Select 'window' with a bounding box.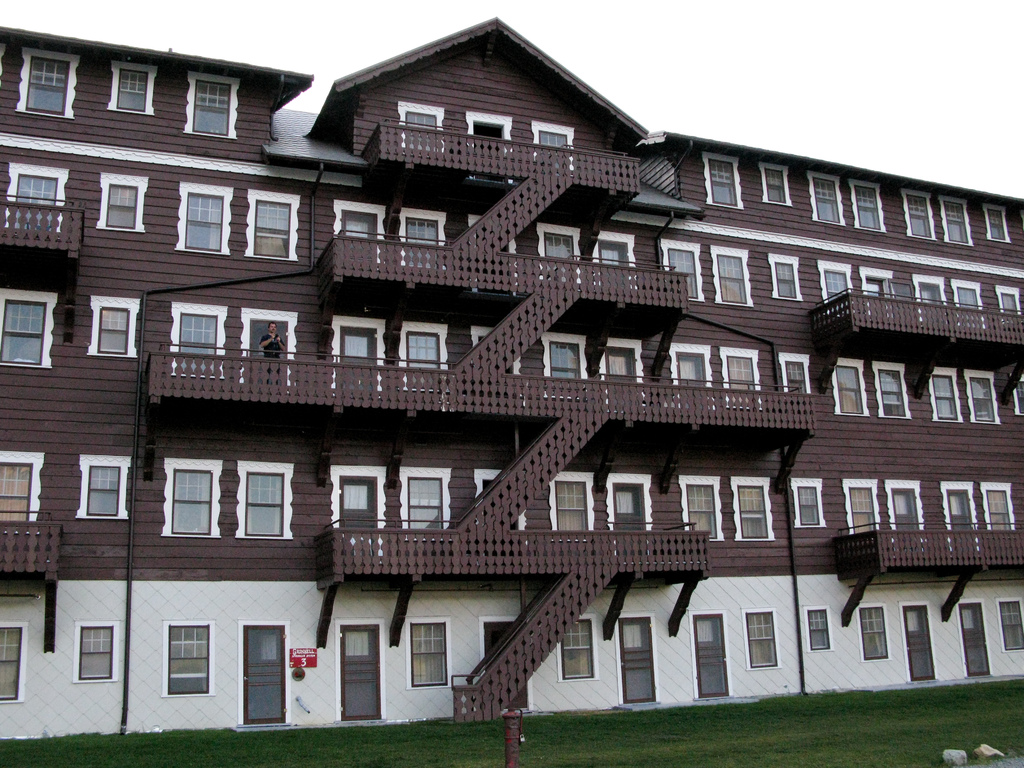
x1=154 y1=456 x2=227 y2=546.
